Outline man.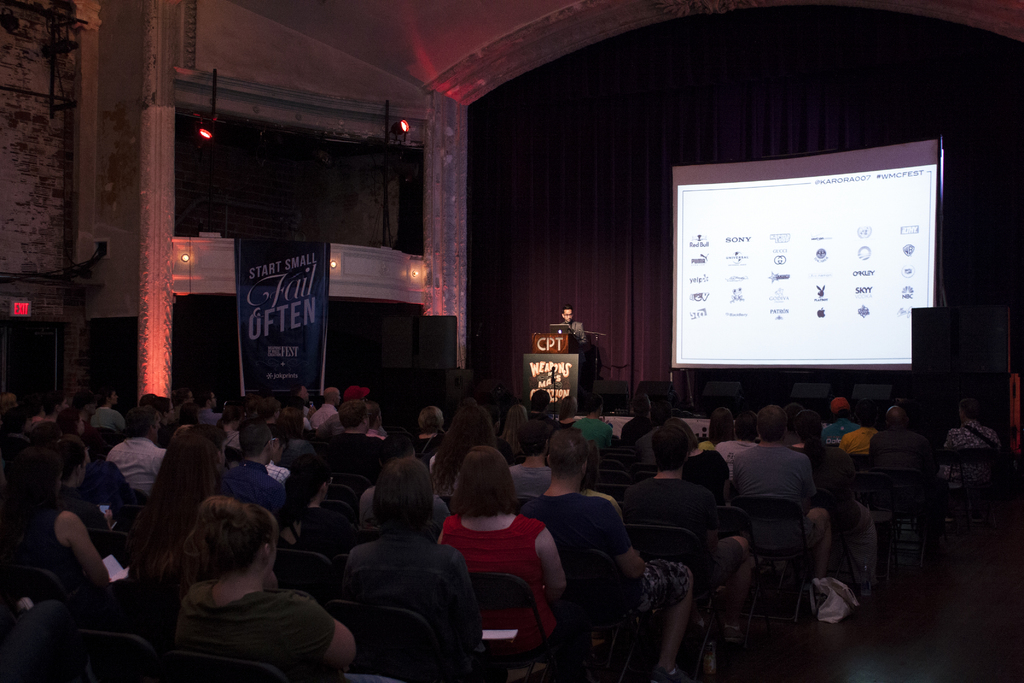
Outline: 516,427,692,682.
